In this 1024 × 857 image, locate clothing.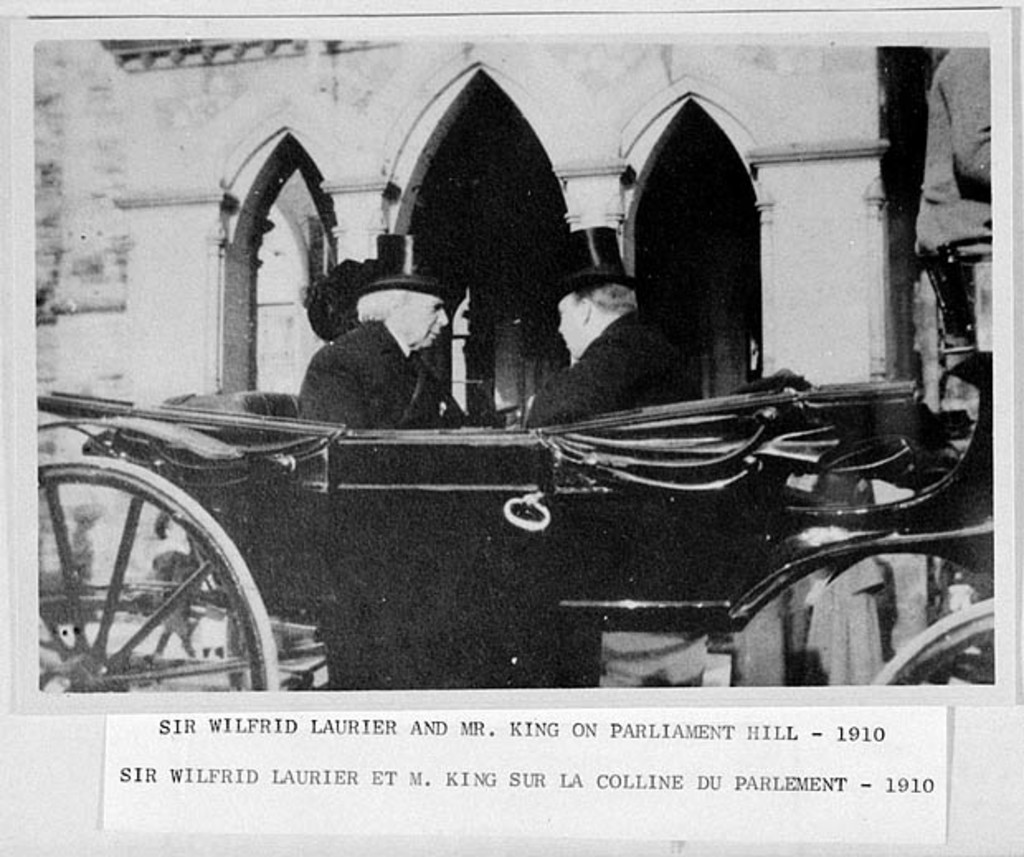
Bounding box: {"left": 291, "top": 317, "right": 550, "bottom": 690}.
